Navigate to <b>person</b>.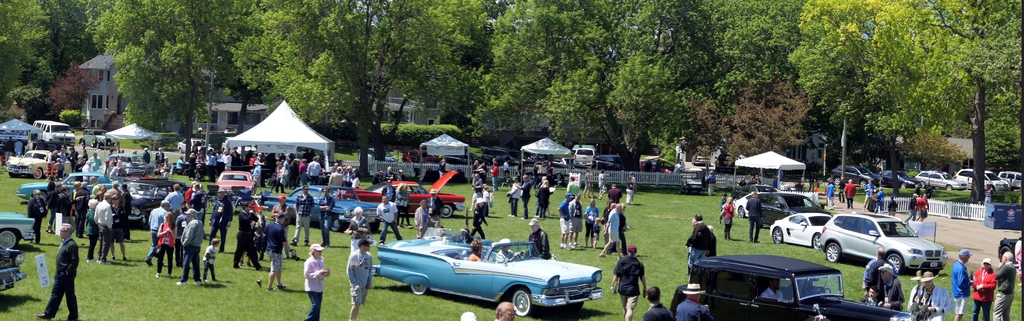
Navigation target: 347, 237, 373, 320.
